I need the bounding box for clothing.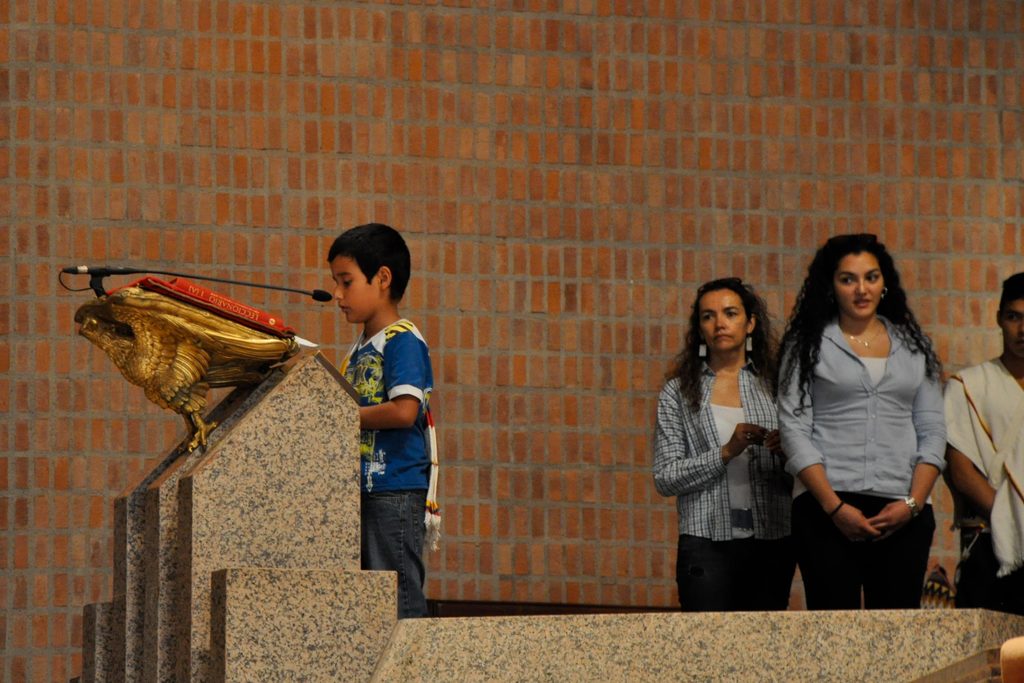
Here it is: (left=341, top=310, right=430, bottom=602).
